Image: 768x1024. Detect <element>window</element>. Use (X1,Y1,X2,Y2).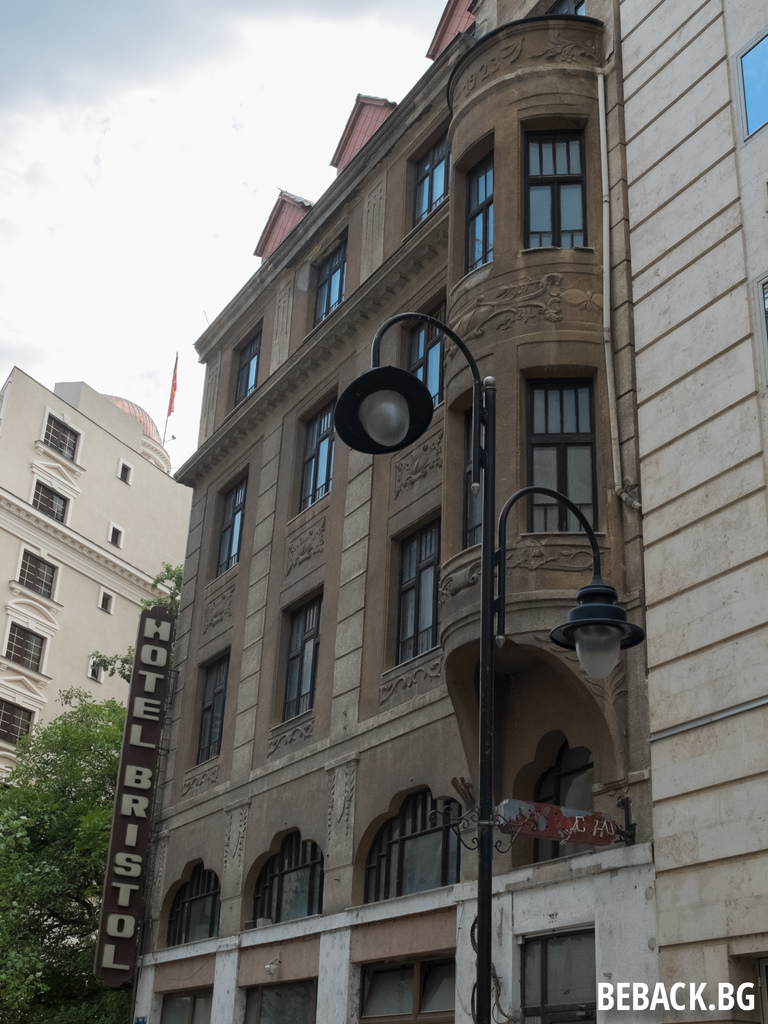
(164,860,216,946).
